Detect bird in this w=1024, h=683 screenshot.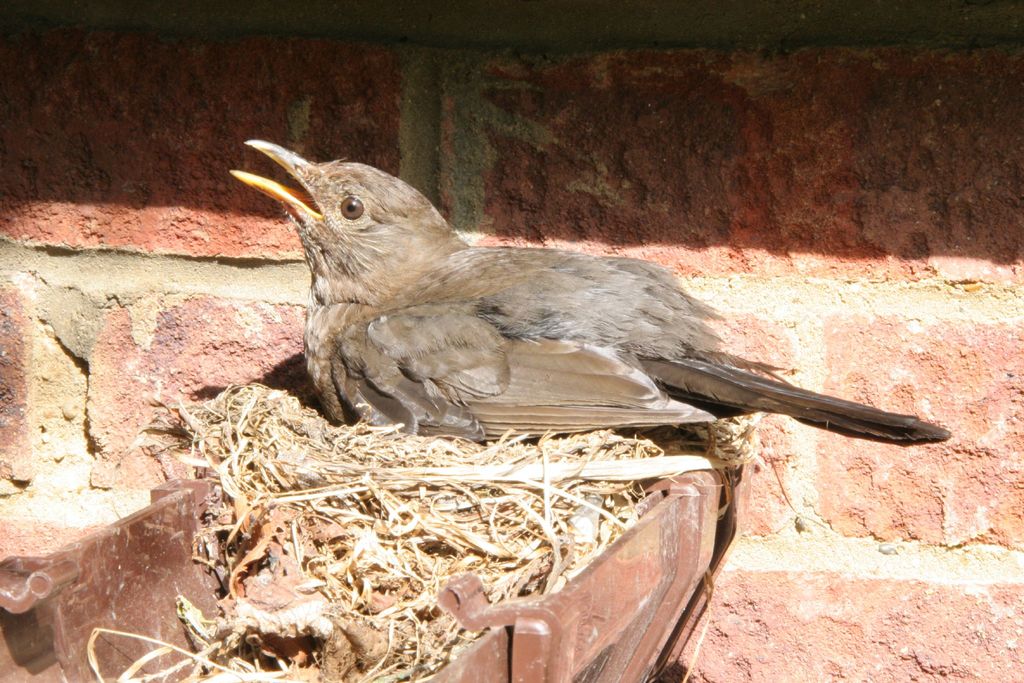
Detection: (220, 129, 964, 457).
